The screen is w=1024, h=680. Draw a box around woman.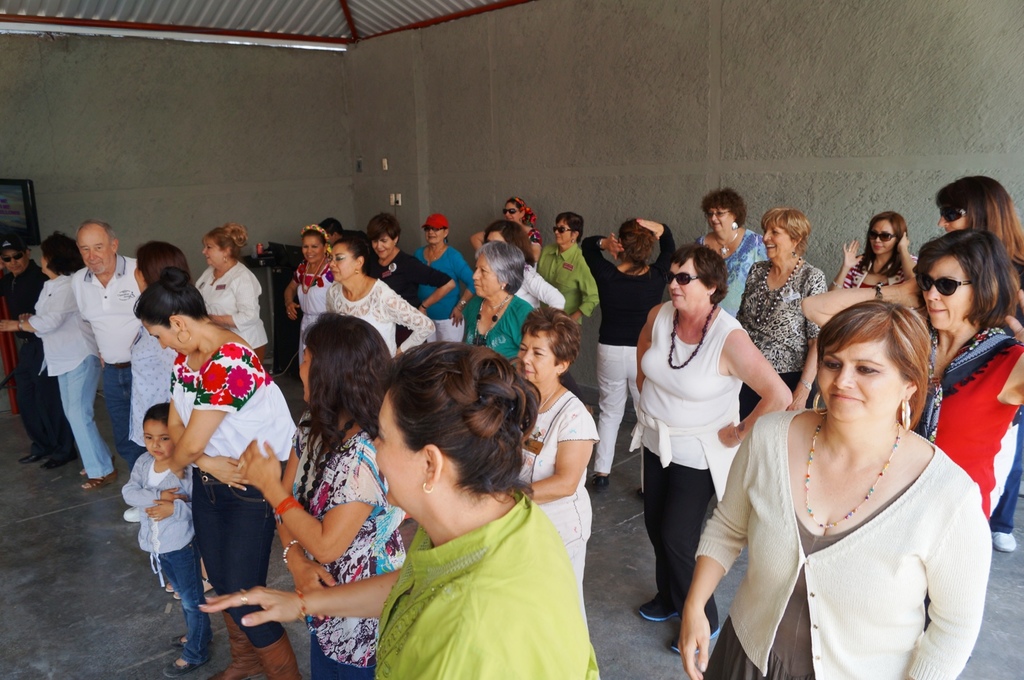
bbox(729, 204, 825, 445).
